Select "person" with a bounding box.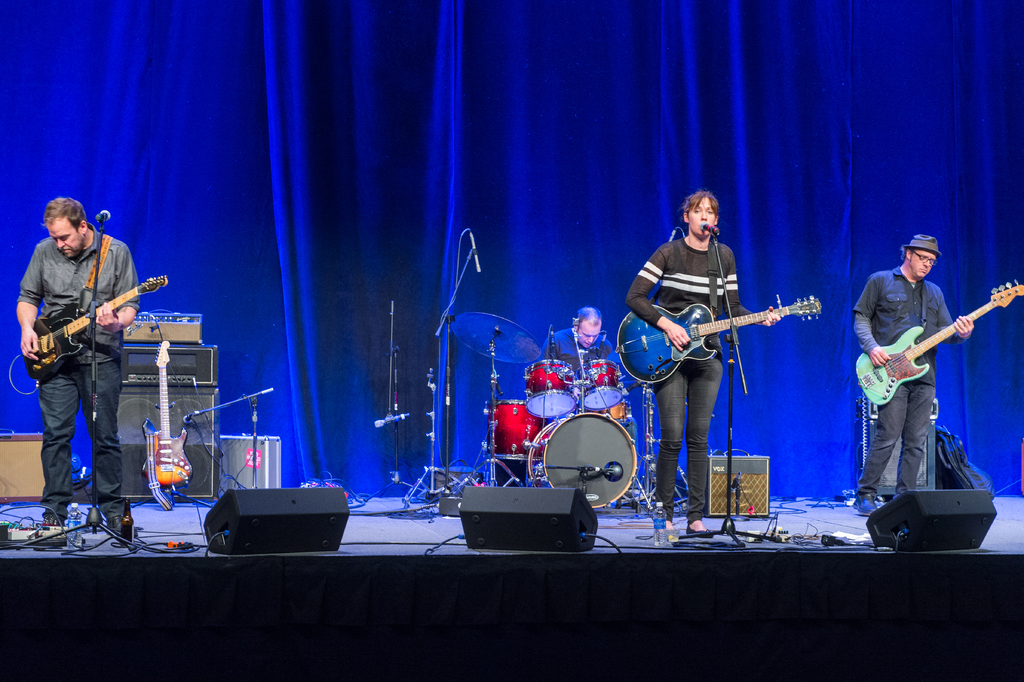
pyautogui.locateOnScreen(624, 186, 783, 538).
